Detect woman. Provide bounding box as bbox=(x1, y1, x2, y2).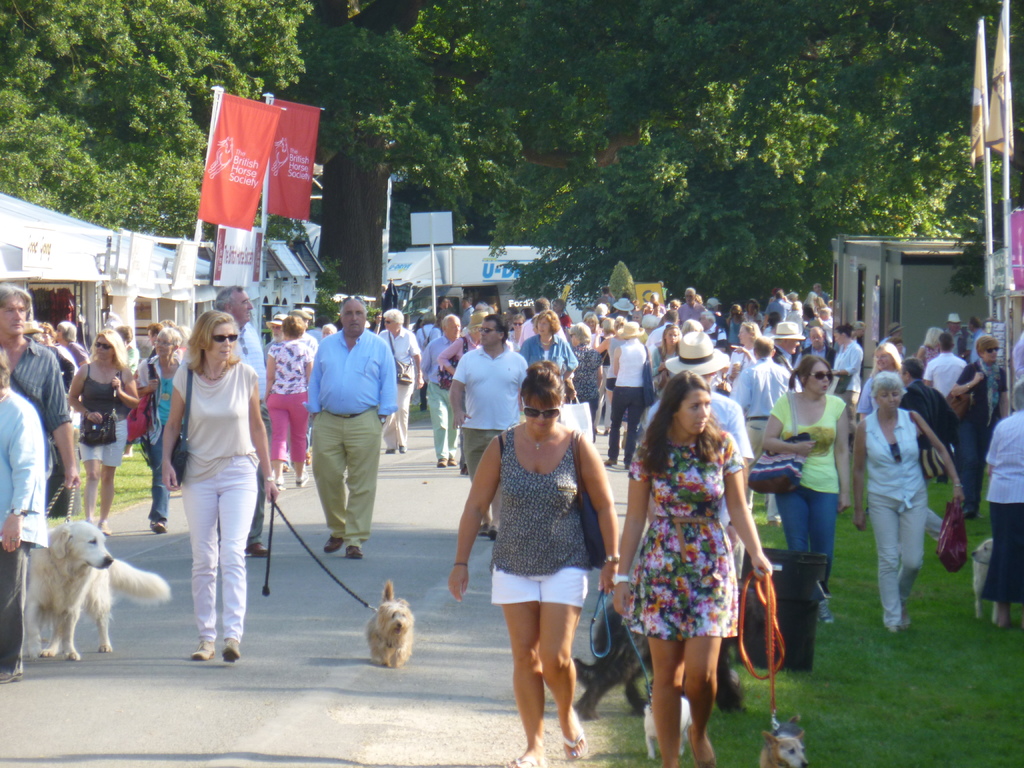
bbox=(860, 346, 900, 412).
